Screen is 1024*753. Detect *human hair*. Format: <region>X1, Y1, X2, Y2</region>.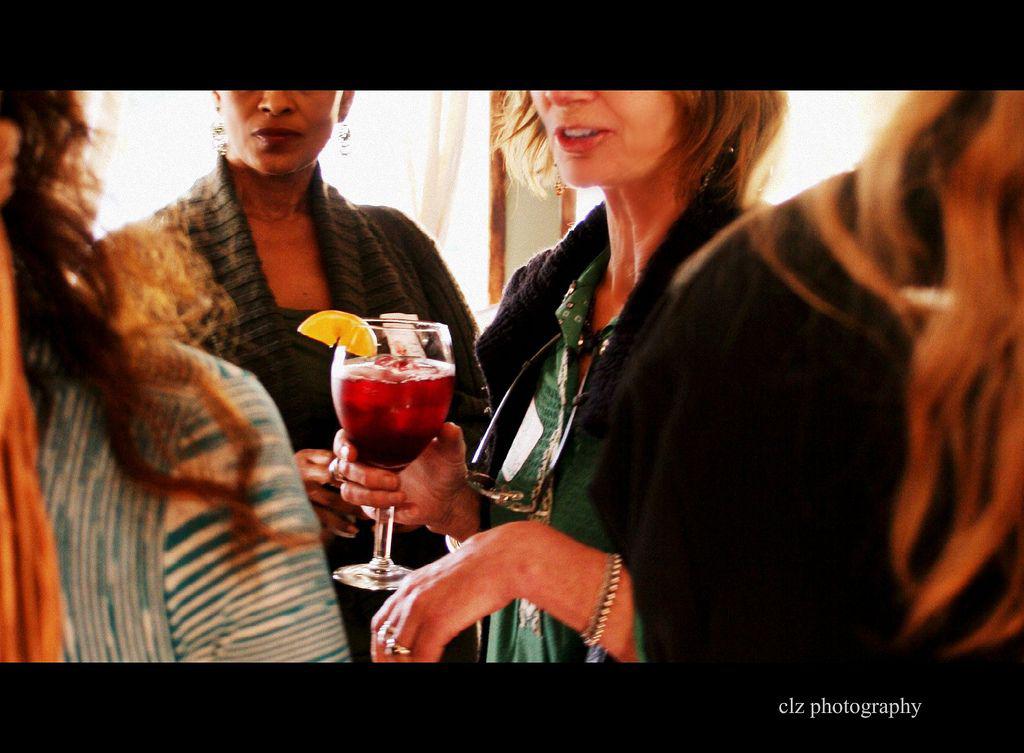
<region>672, 56, 1023, 660</region>.
